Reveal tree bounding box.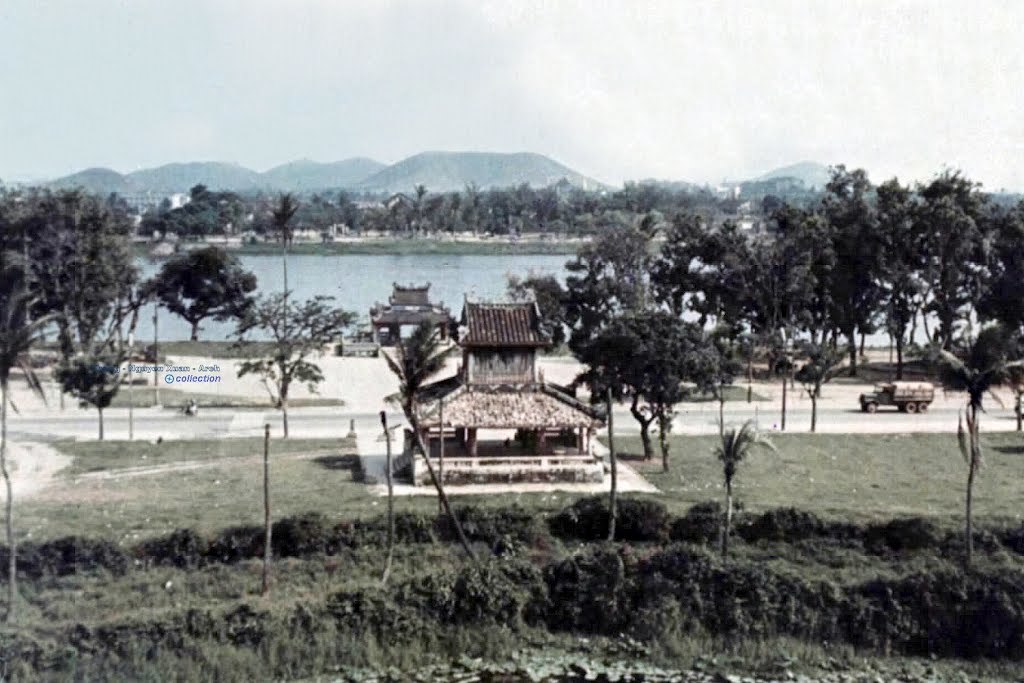
Revealed: [596, 206, 716, 323].
